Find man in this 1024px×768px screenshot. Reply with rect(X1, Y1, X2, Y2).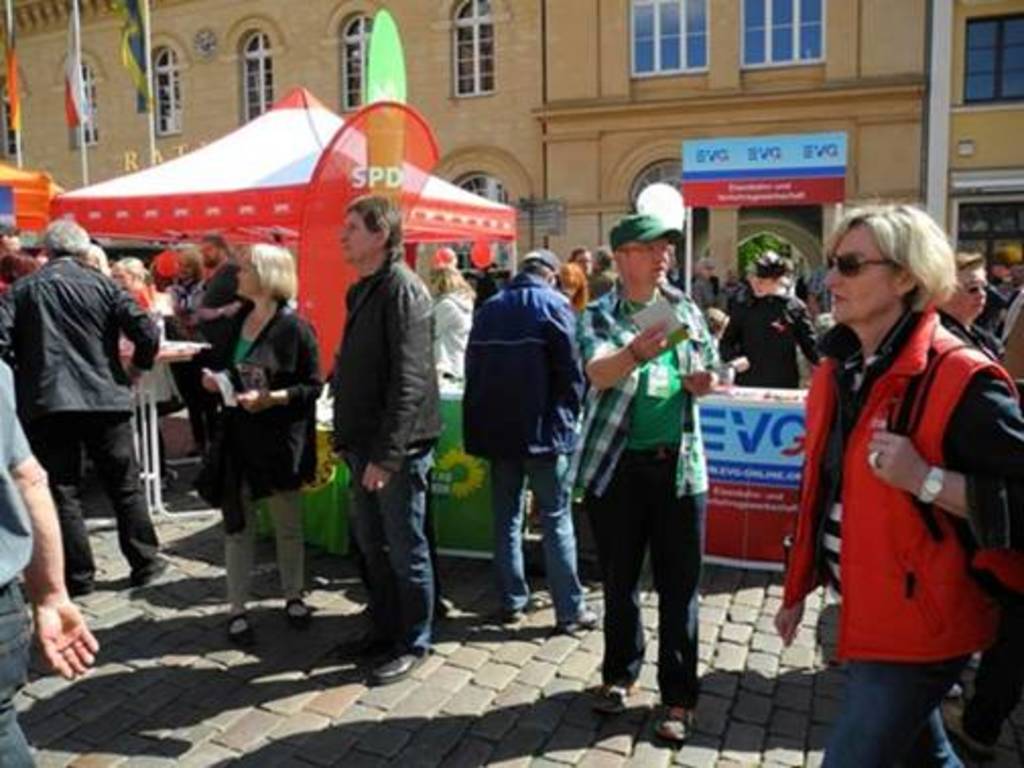
rect(449, 248, 599, 632).
